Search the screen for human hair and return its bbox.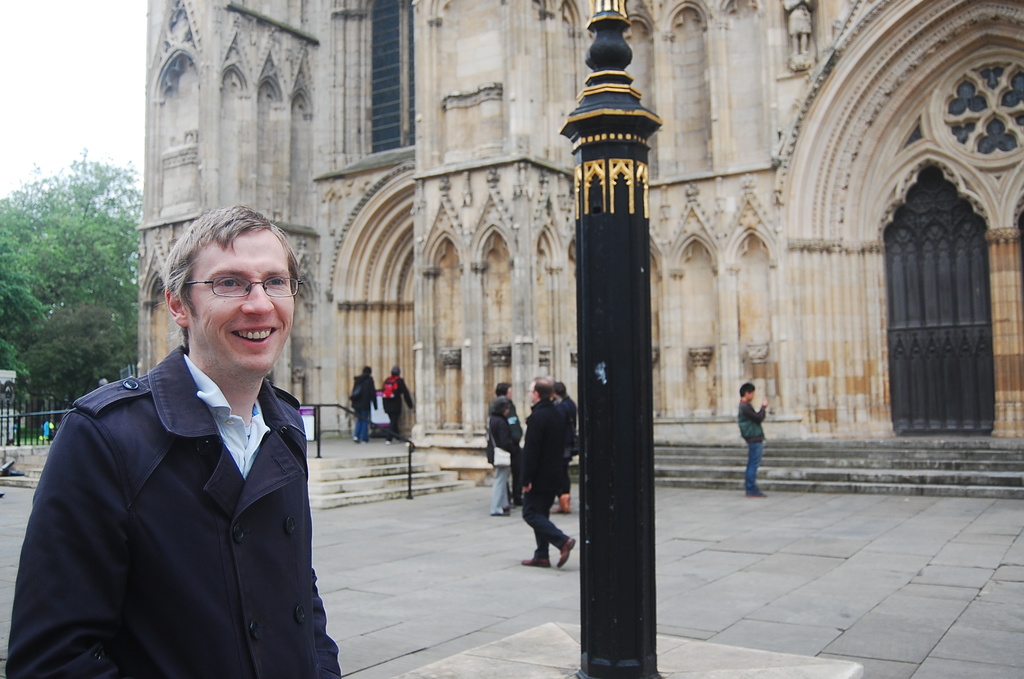
Found: detection(157, 205, 301, 345).
